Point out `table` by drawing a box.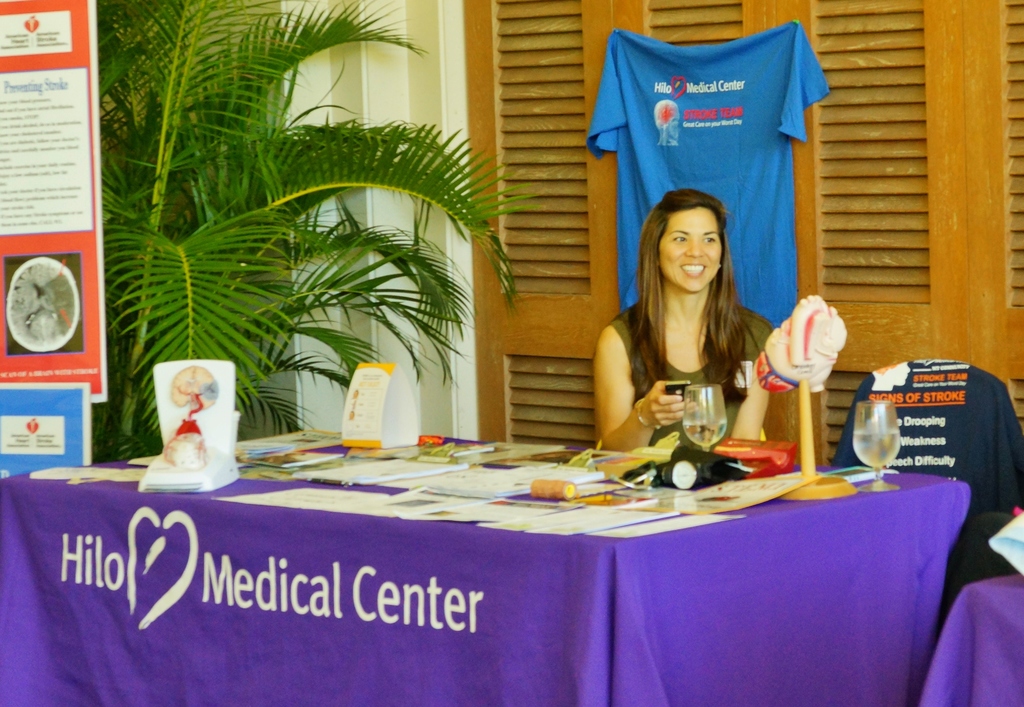
<bbox>51, 430, 984, 706</bbox>.
